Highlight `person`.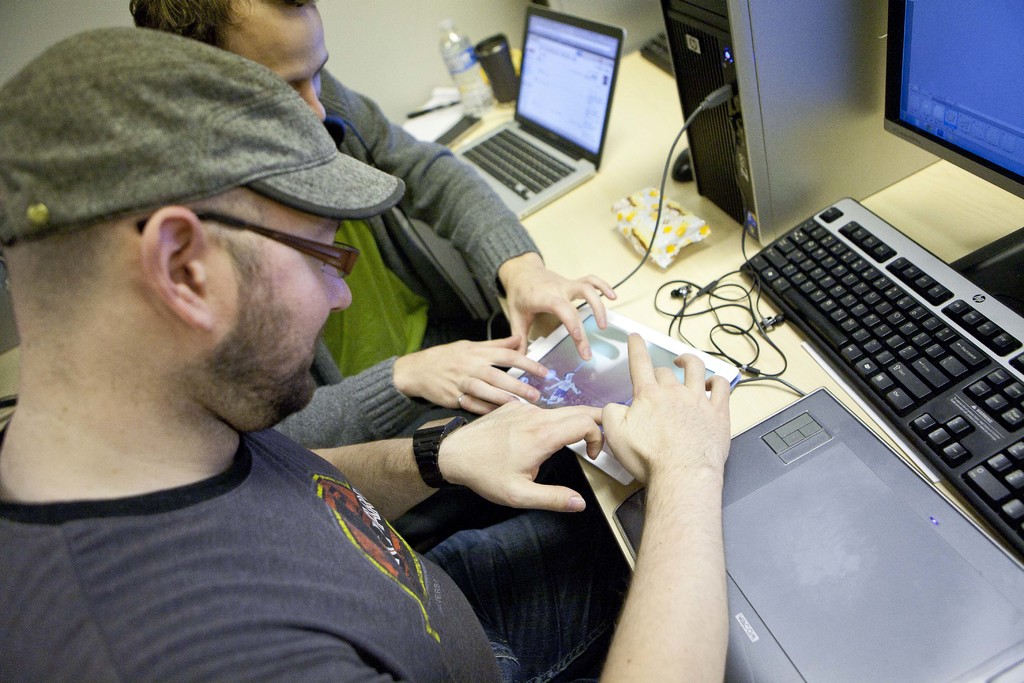
Highlighted region: 542,370,582,407.
